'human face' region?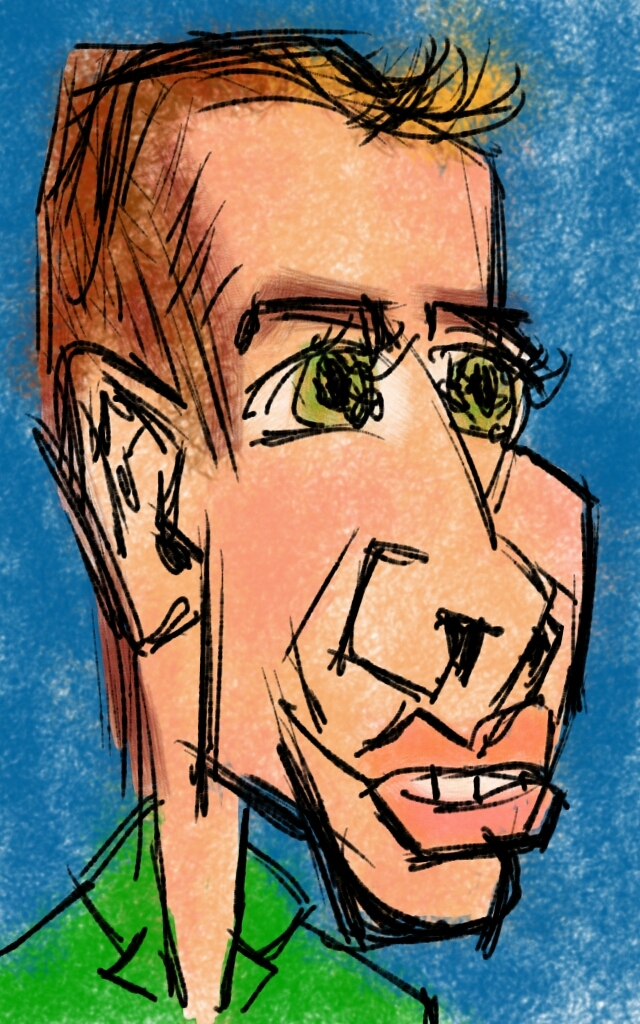
[x1=184, y1=106, x2=585, y2=922]
